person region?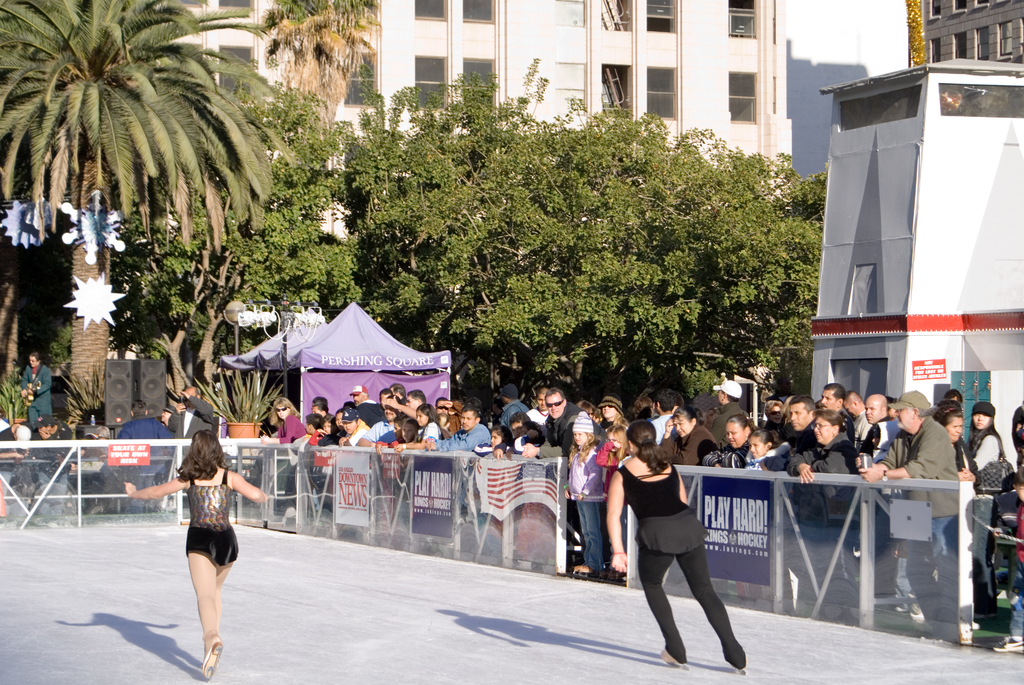
[710, 382, 749, 439]
